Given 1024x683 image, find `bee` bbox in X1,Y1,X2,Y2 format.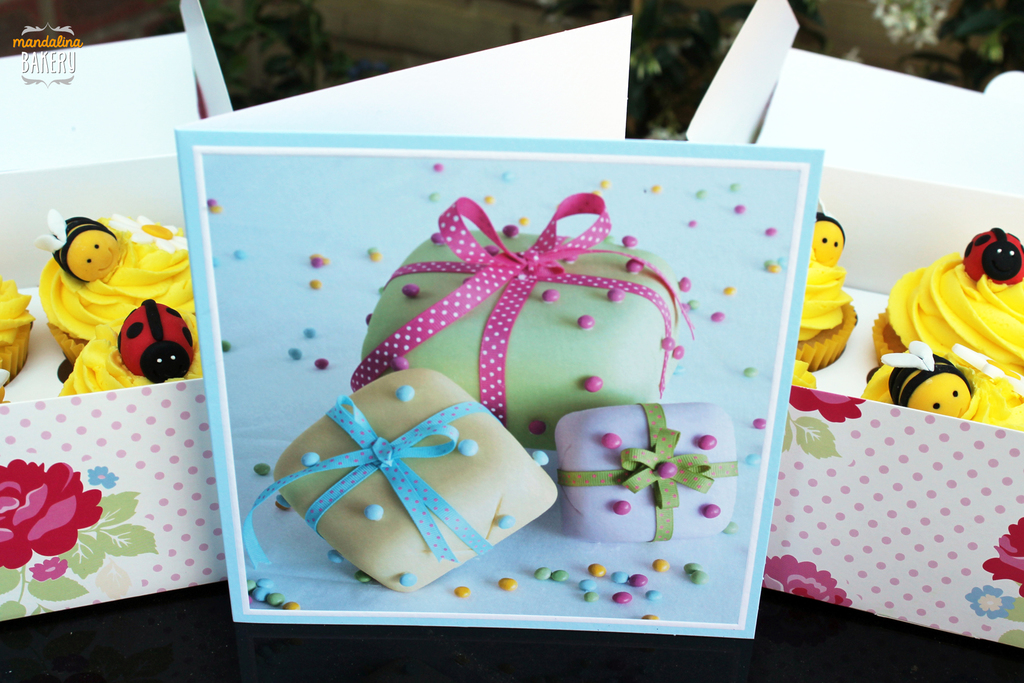
31,201,127,280.
